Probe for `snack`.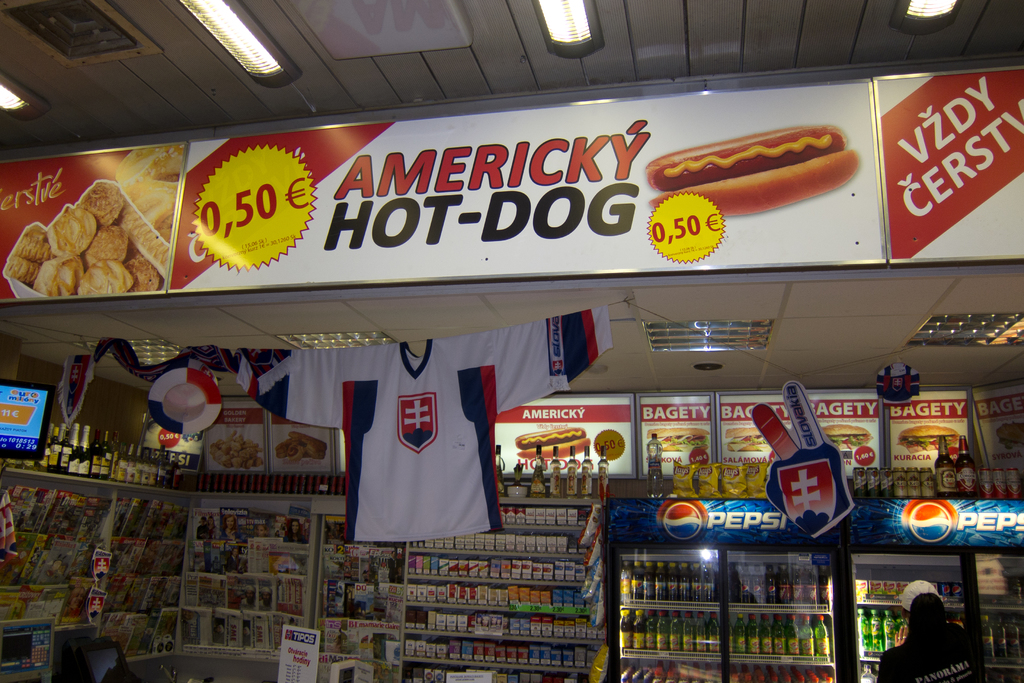
Probe result: pyautogui.locateOnScreen(728, 431, 772, 451).
